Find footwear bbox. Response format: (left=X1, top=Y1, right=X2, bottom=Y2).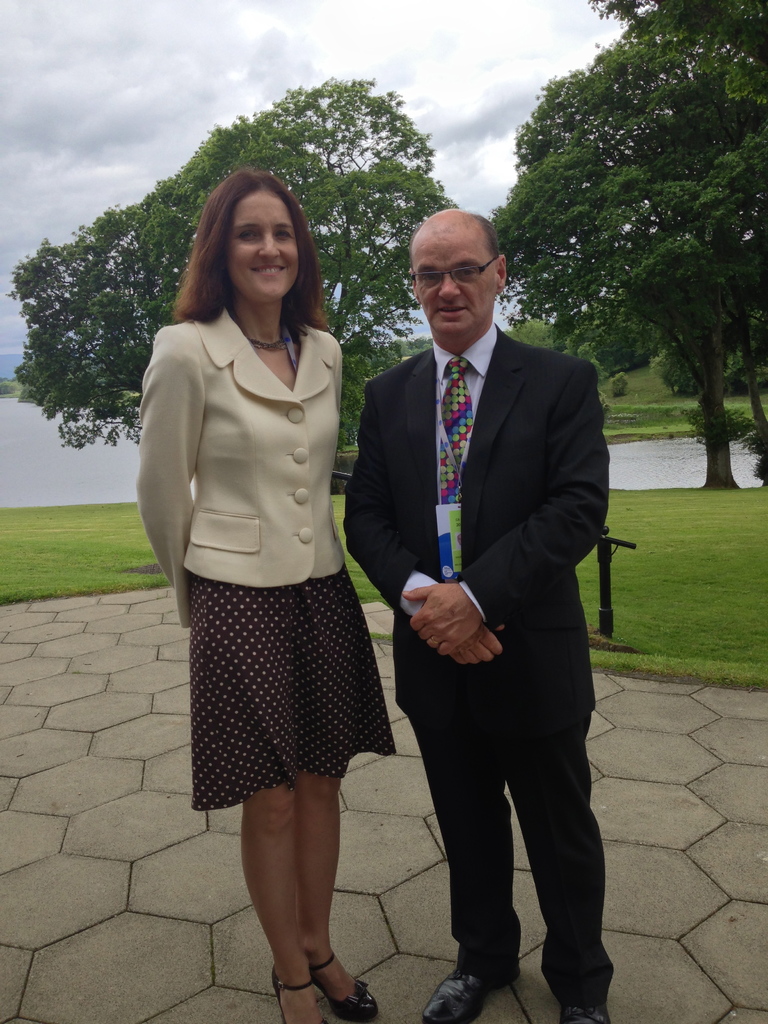
(left=419, top=968, right=524, bottom=1023).
